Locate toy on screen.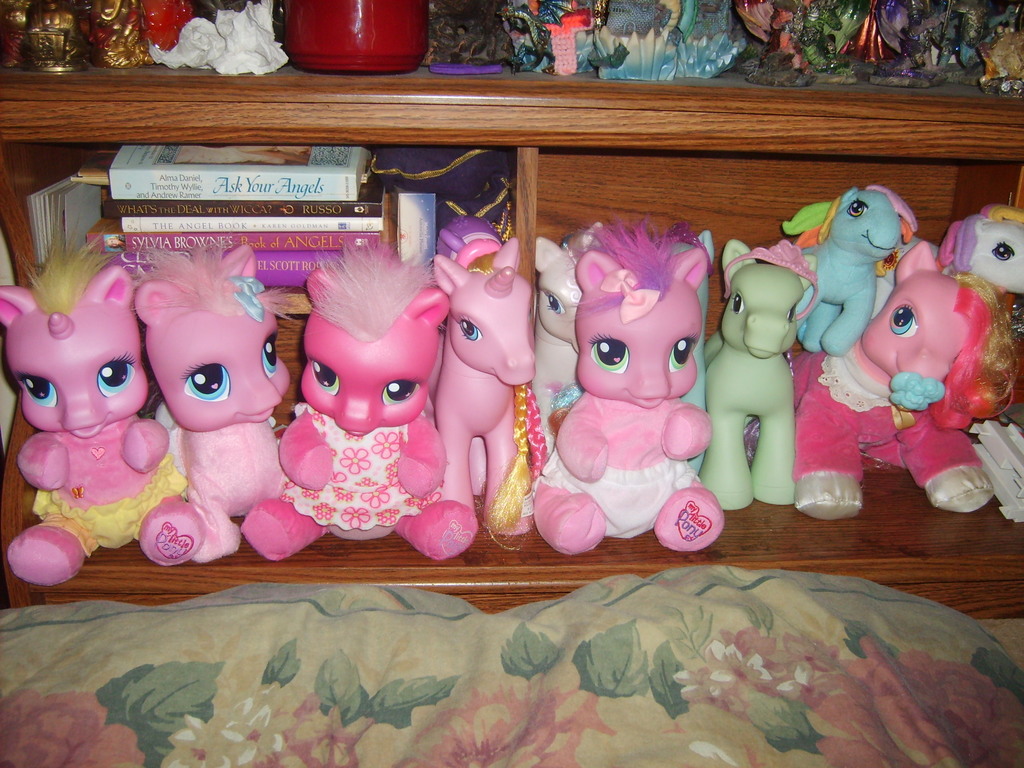
On screen at (134, 250, 296, 559).
